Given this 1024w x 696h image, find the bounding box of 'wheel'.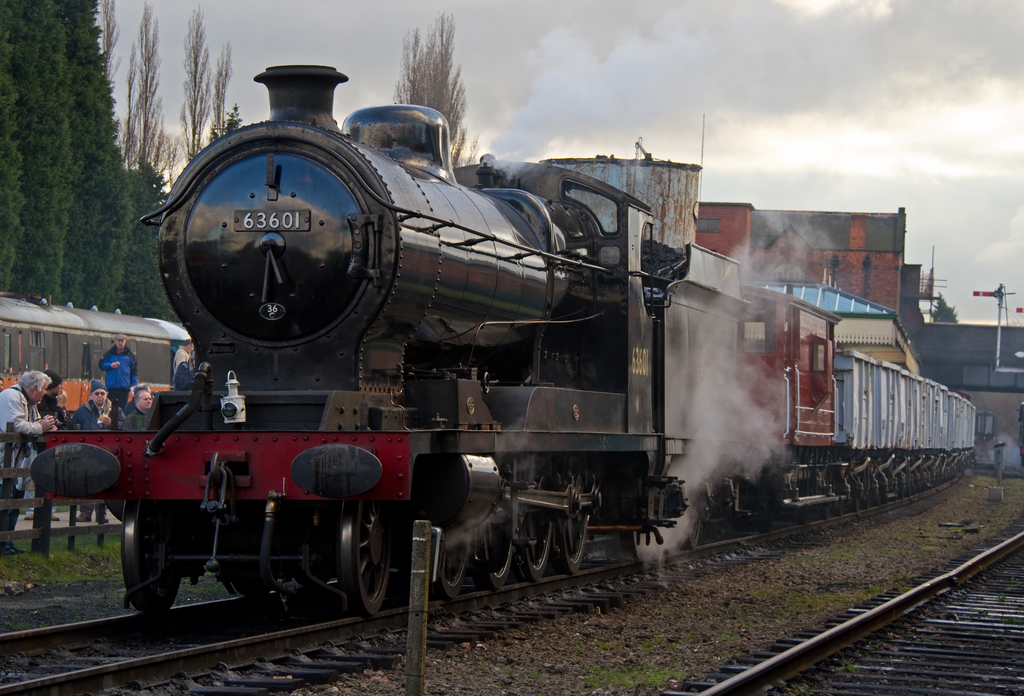
[x1=561, y1=516, x2=593, y2=579].
